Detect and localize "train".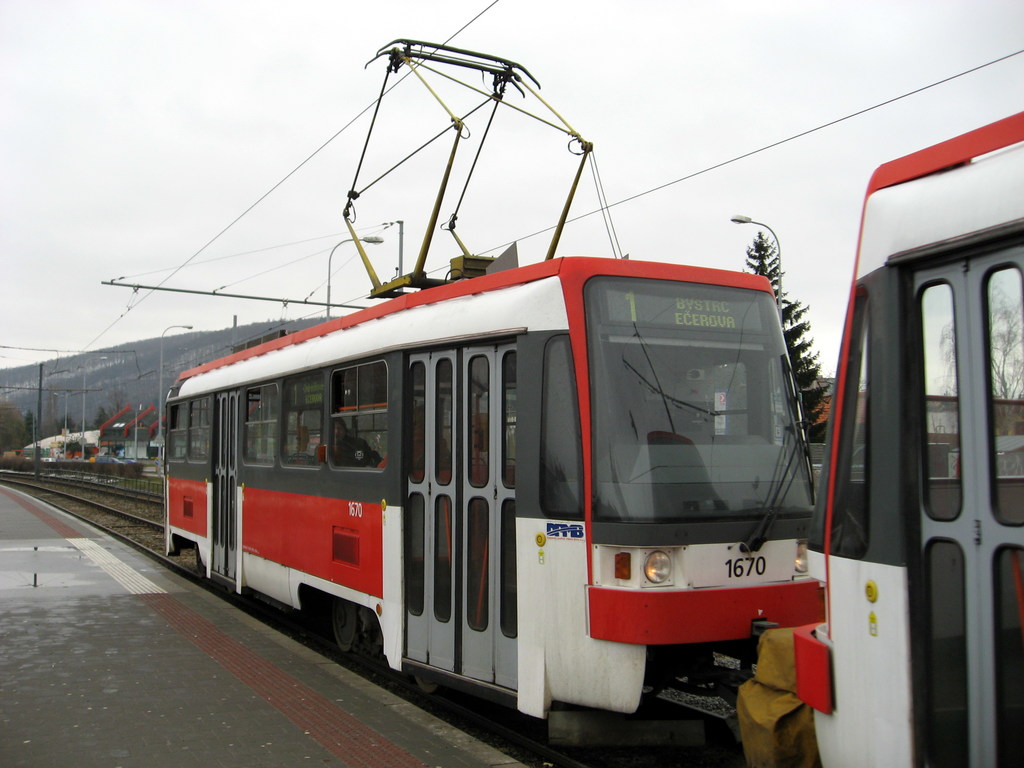
Localized at <bbox>787, 109, 1023, 767</bbox>.
